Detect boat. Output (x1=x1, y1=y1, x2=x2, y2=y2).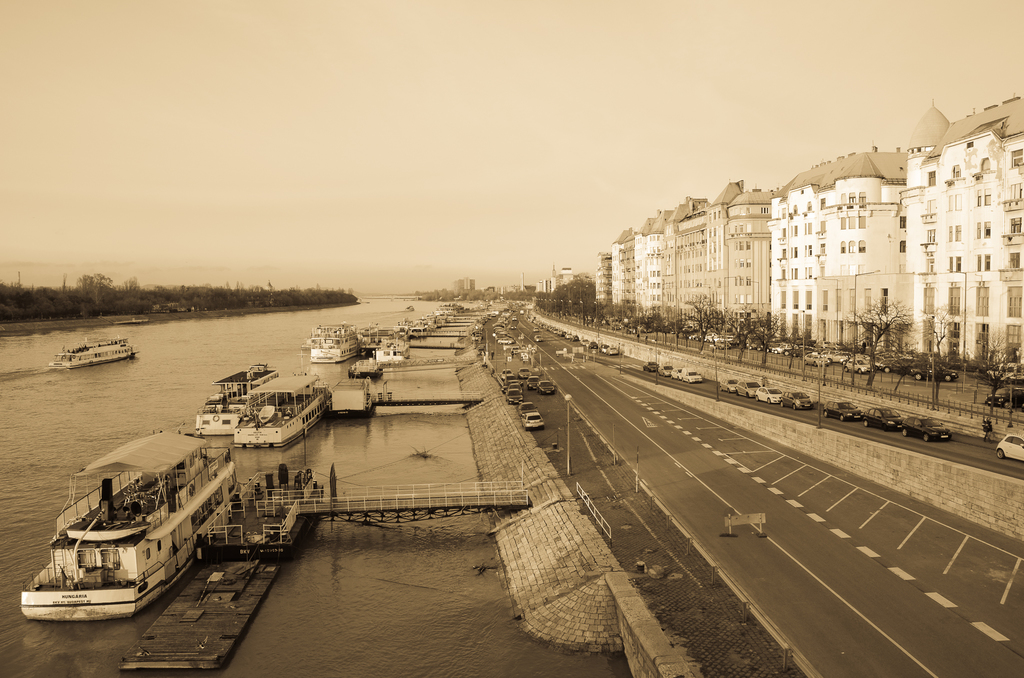
(x1=236, y1=380, x2=334, y2=449).
